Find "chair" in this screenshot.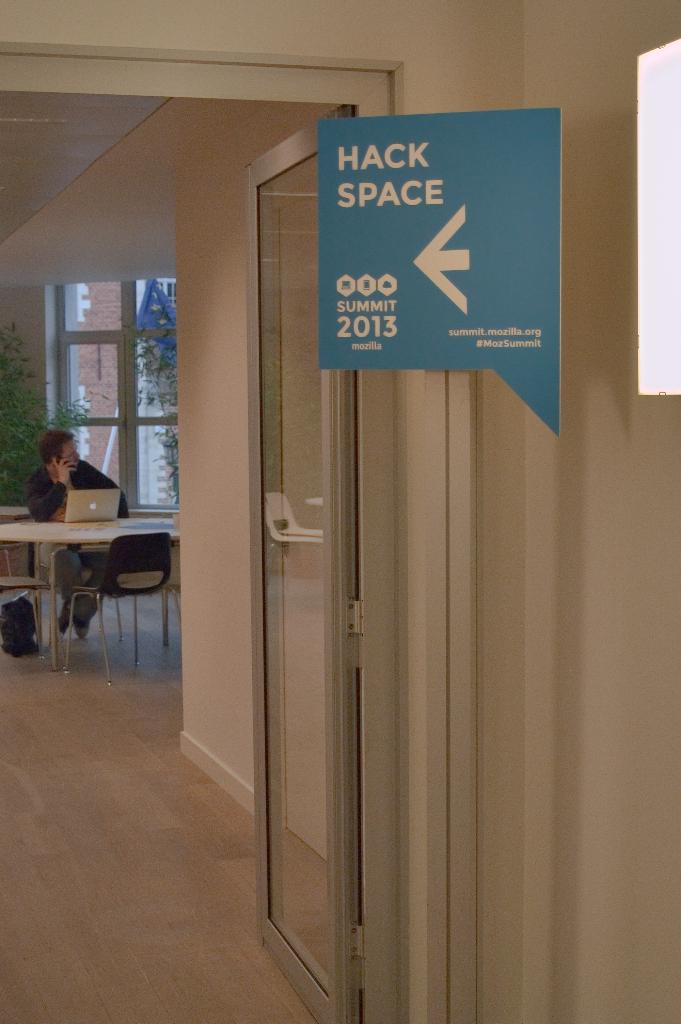
The bounding box for "chair" is rect(65, 533, 182, 683).
